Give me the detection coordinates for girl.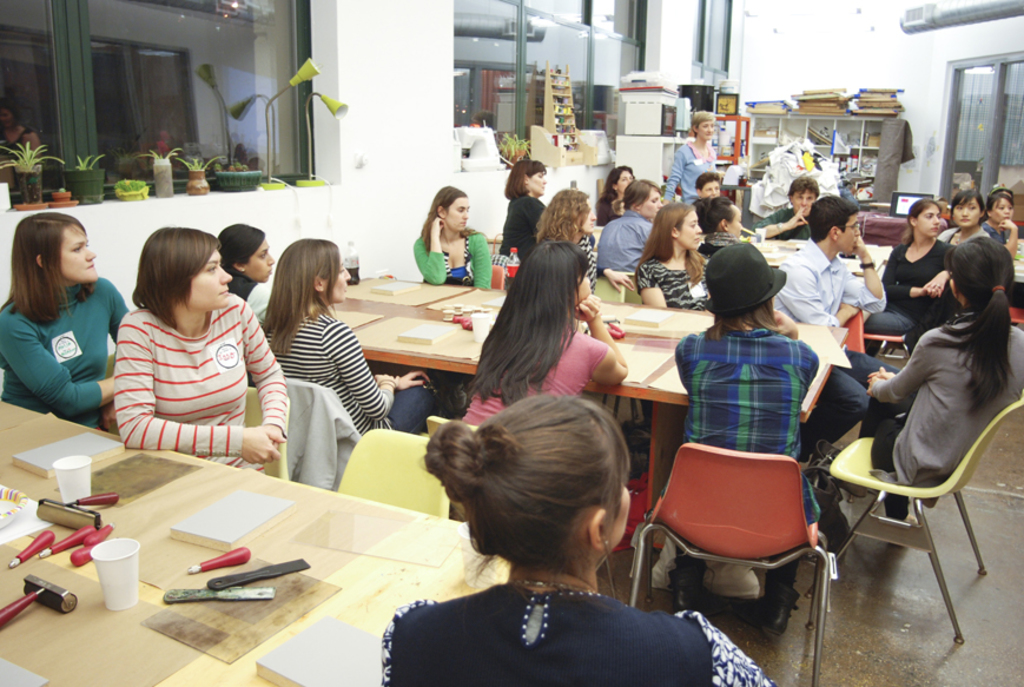
bbox(854, 227, 1023, 533).
